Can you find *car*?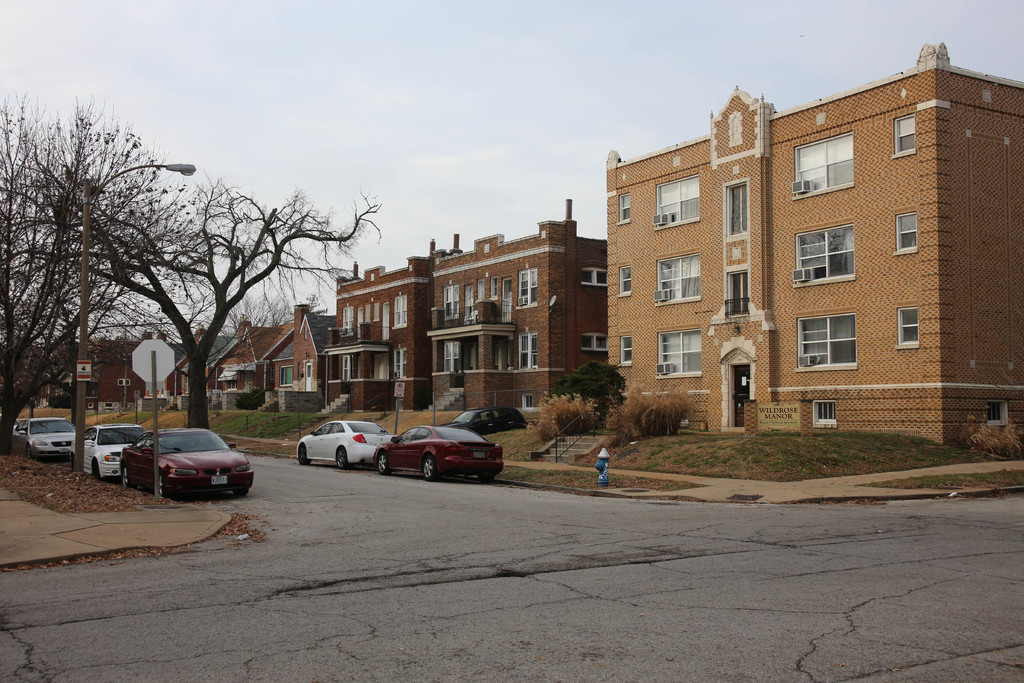
Yes, bounding box: [x1=372, y1=422, x2=508, y2=477].
